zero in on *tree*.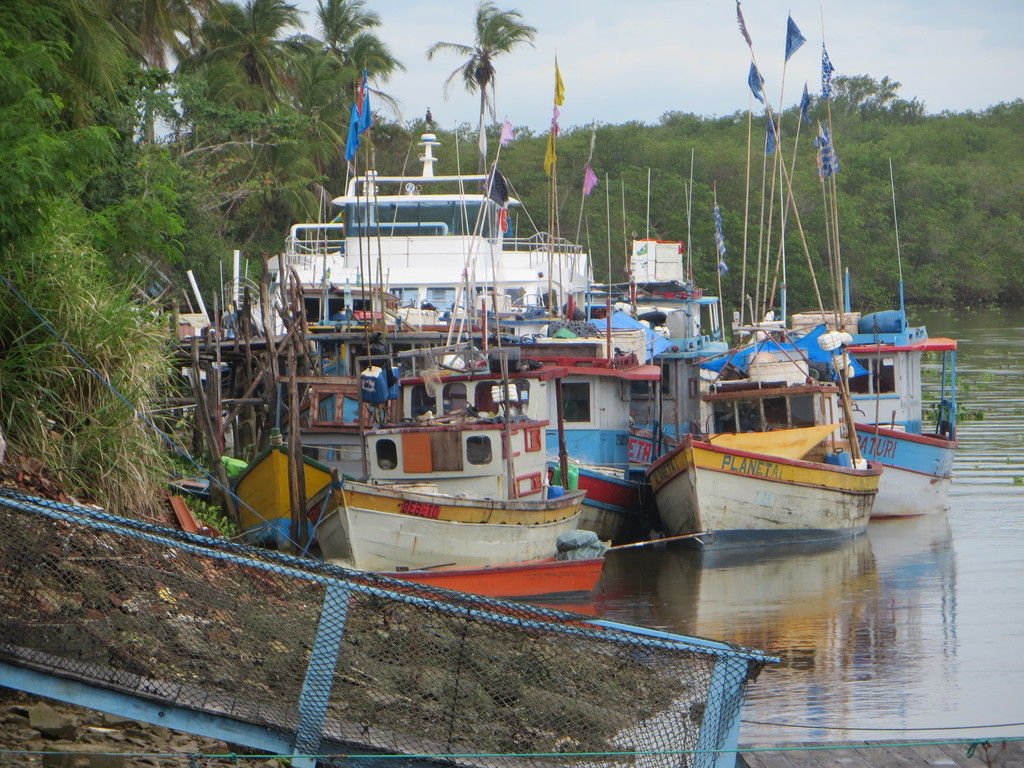
Zeroed in: x1=0 y1=0 x2=180 y2=162.
